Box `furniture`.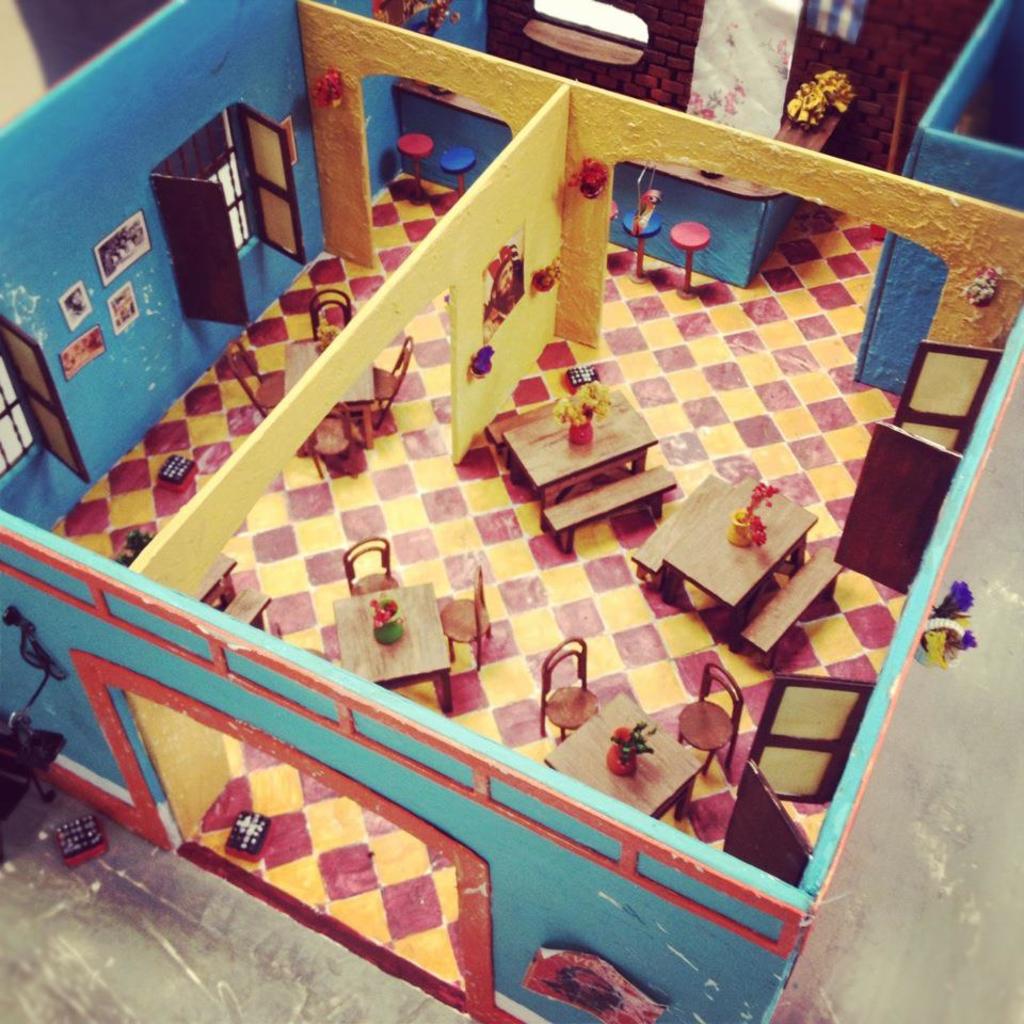
668, 218, 707, 292.
